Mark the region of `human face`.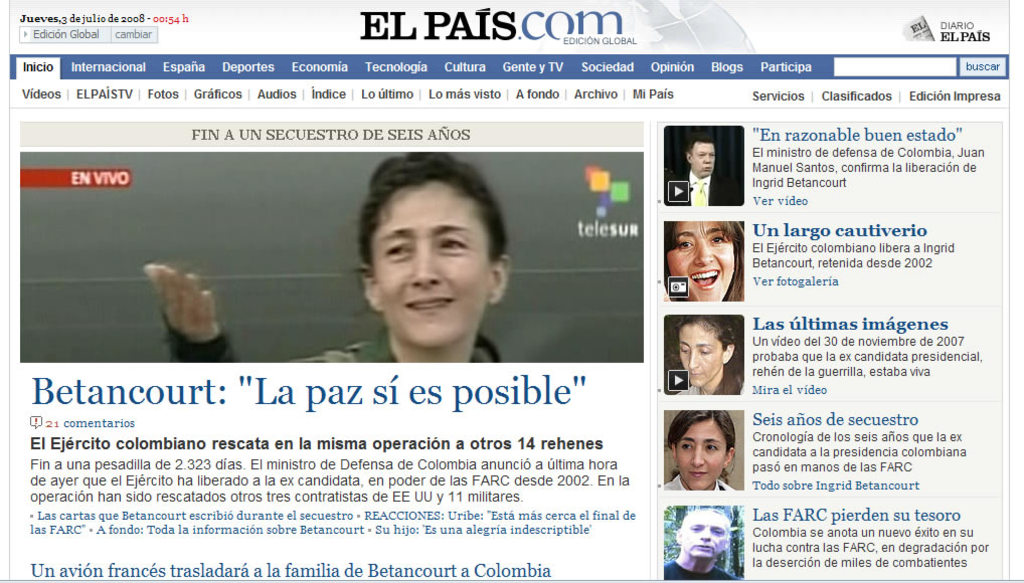
Region: <box>679,509,727,562</box>.
